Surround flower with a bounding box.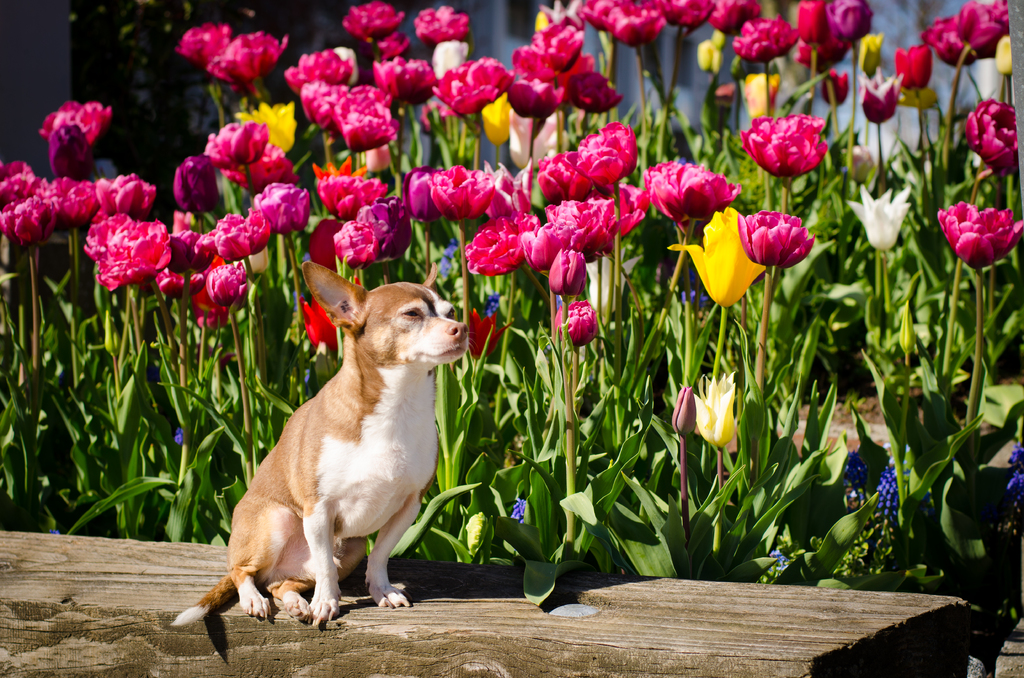
(669, 385, 697, 441).
